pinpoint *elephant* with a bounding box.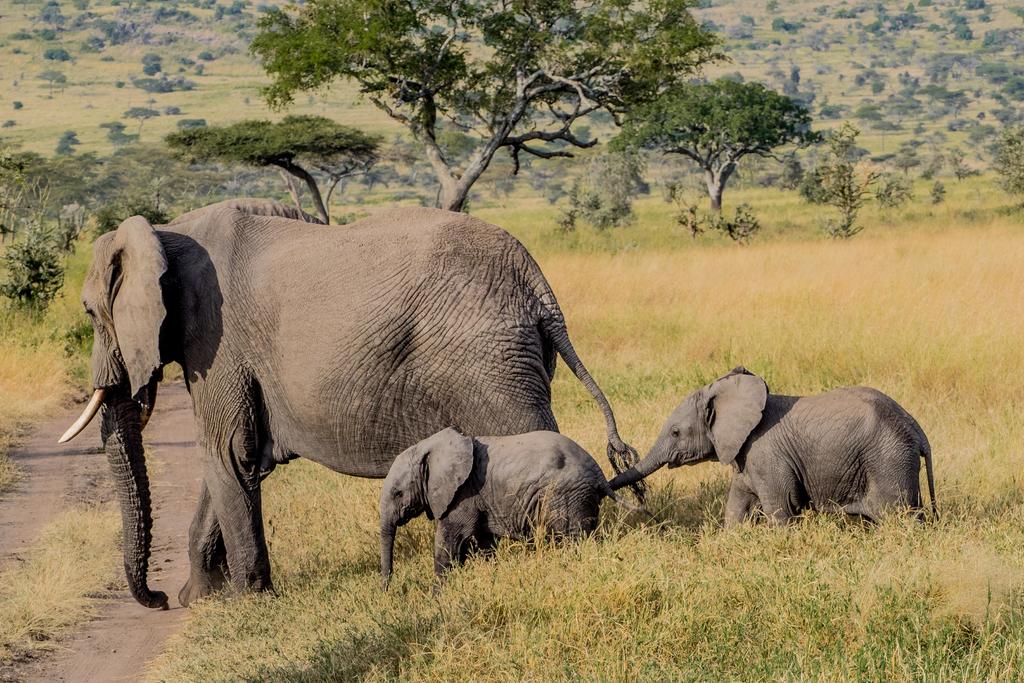
box(86, 202, 628, 605).
